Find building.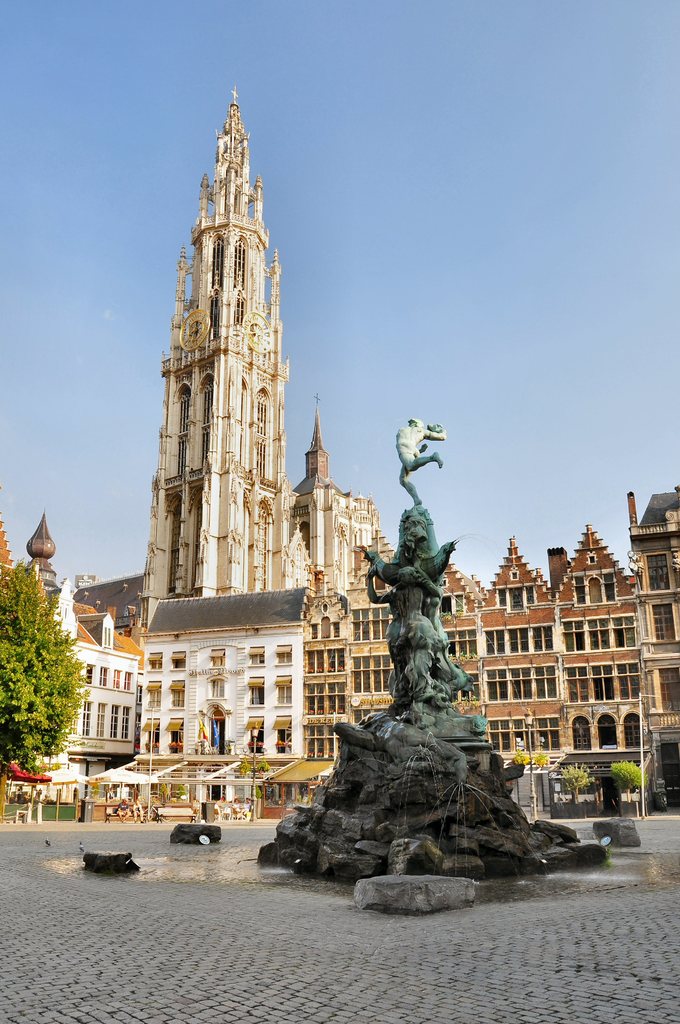
crop(295, 522, 645, 820).
